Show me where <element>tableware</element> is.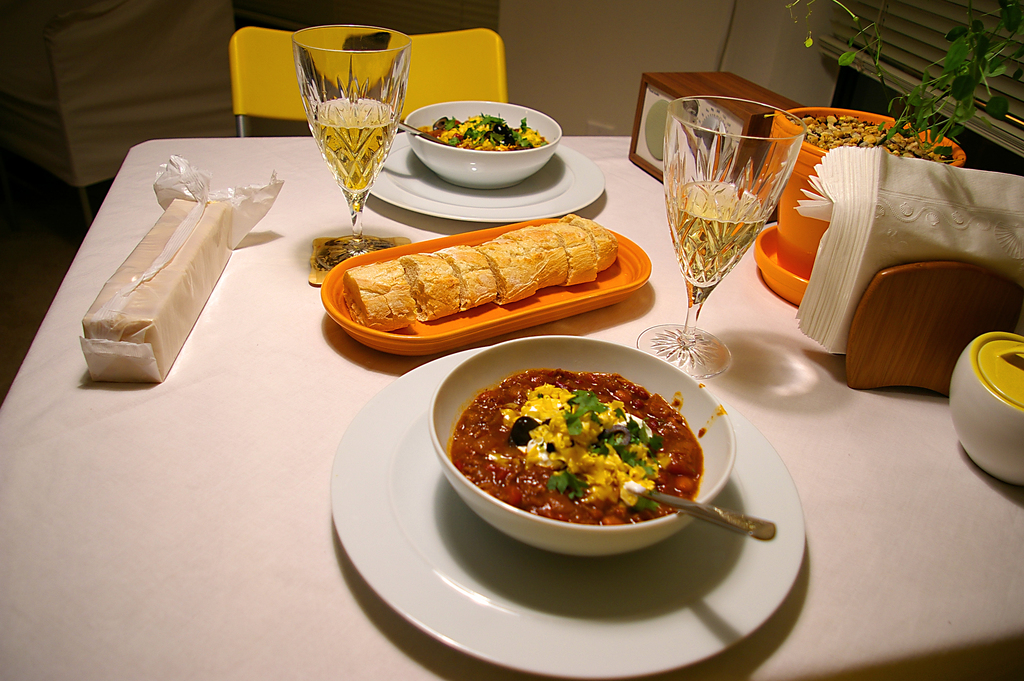
<element>tableware</element> is at [x1=362, y1=129, x2=612, y2=227].
